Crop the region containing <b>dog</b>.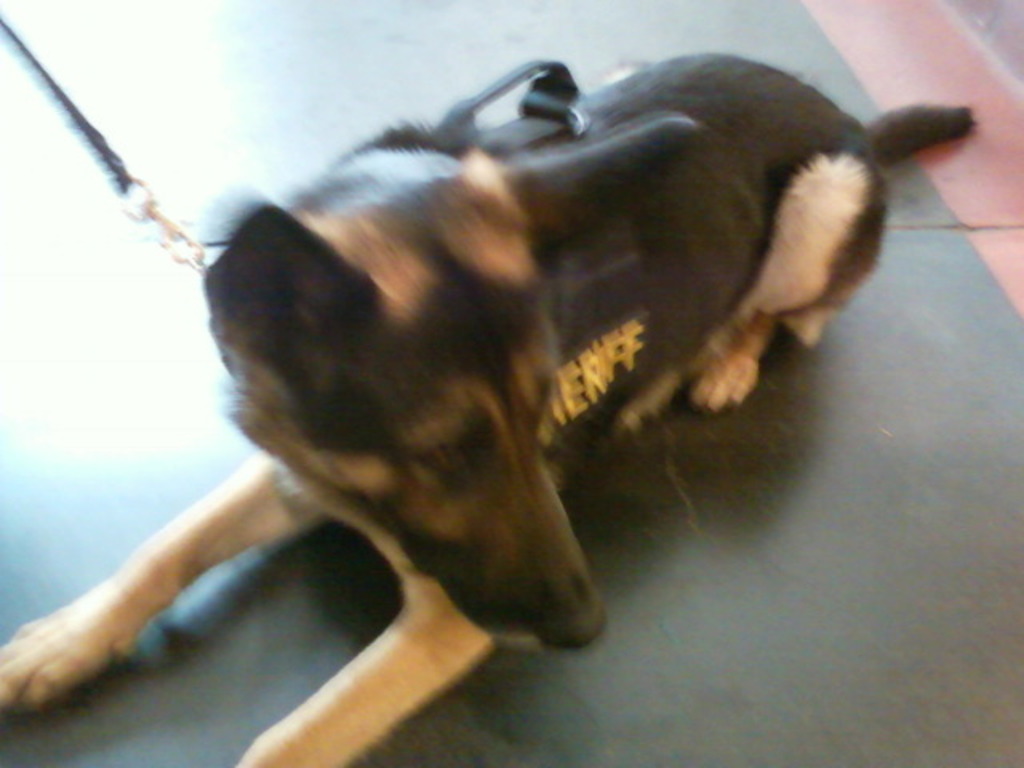
Crop region: bbox=[0, 50, 981, 766].
